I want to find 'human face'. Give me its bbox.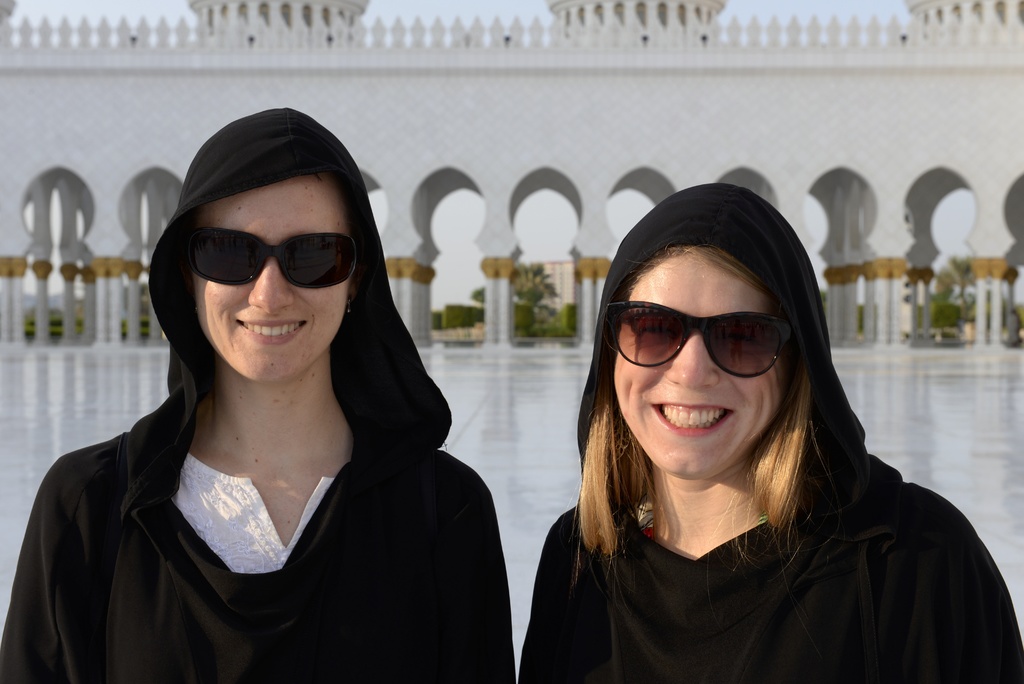
x1=616 y1=241 x2=781 y2=482.
